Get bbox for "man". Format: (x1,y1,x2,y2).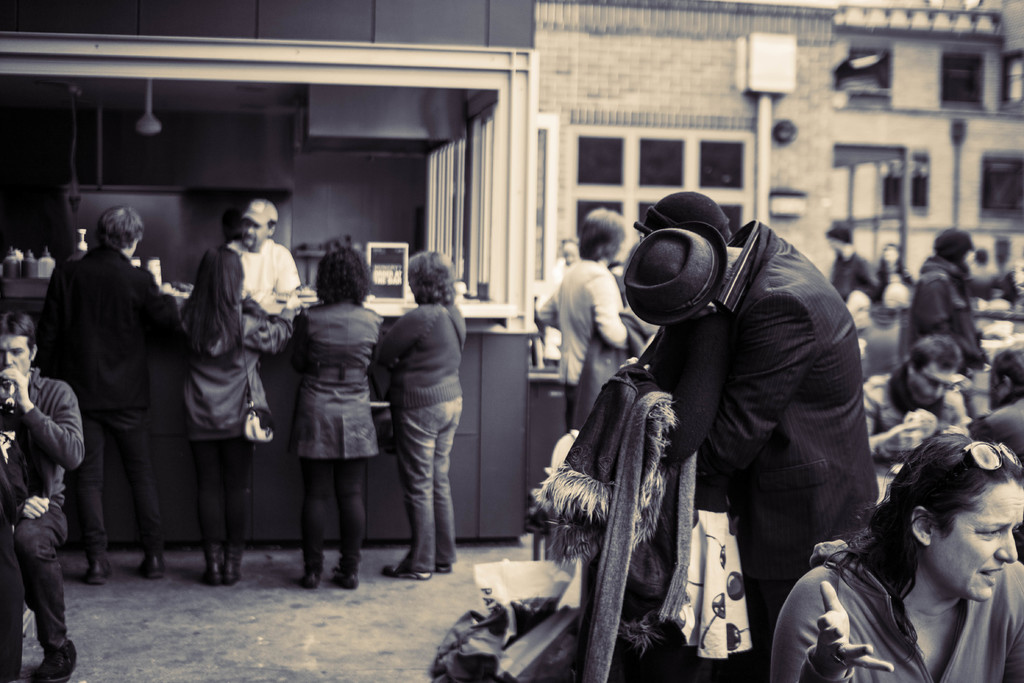
(225,199,309,306).
